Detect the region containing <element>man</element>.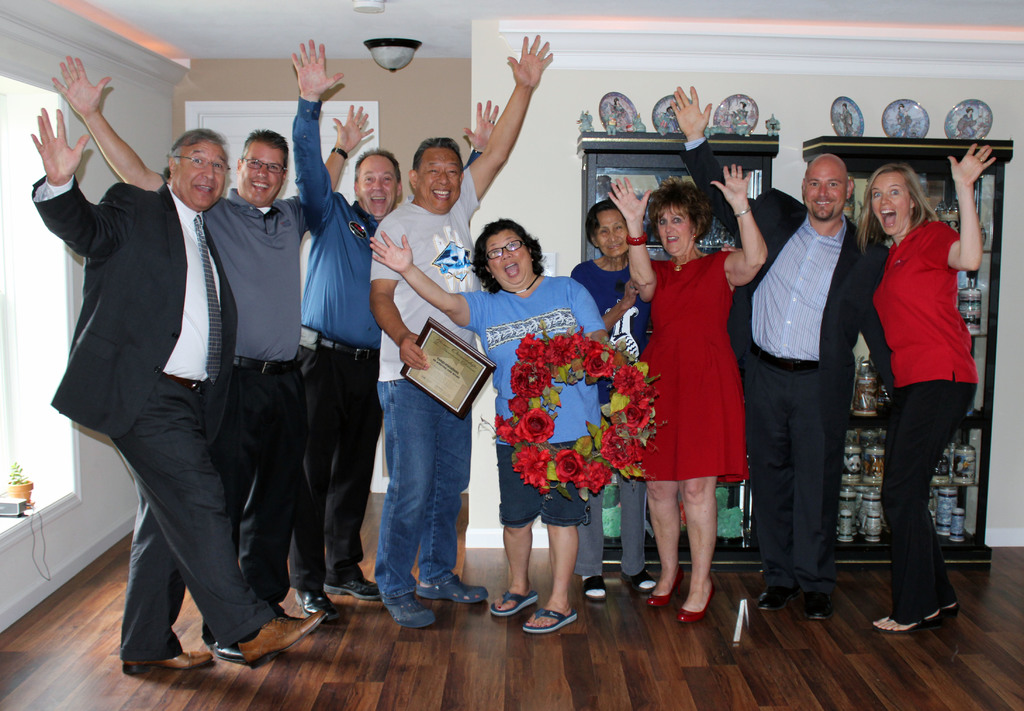
BBox(289, 33, 430, 609).
